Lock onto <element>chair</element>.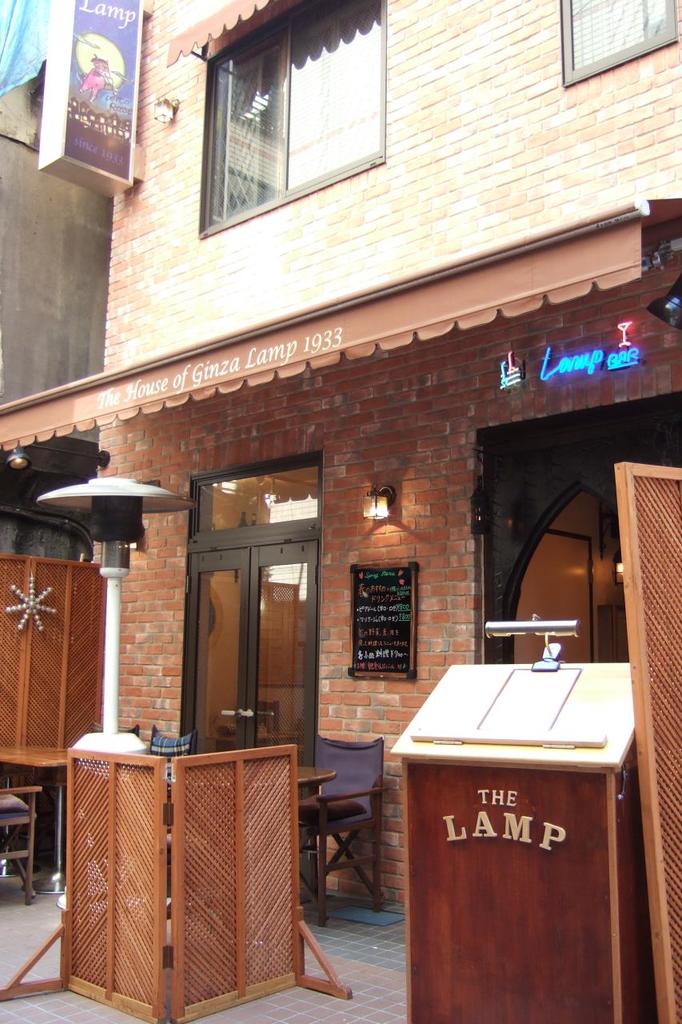
Locked: (left=1, top=793, right=50, bottom=907).
